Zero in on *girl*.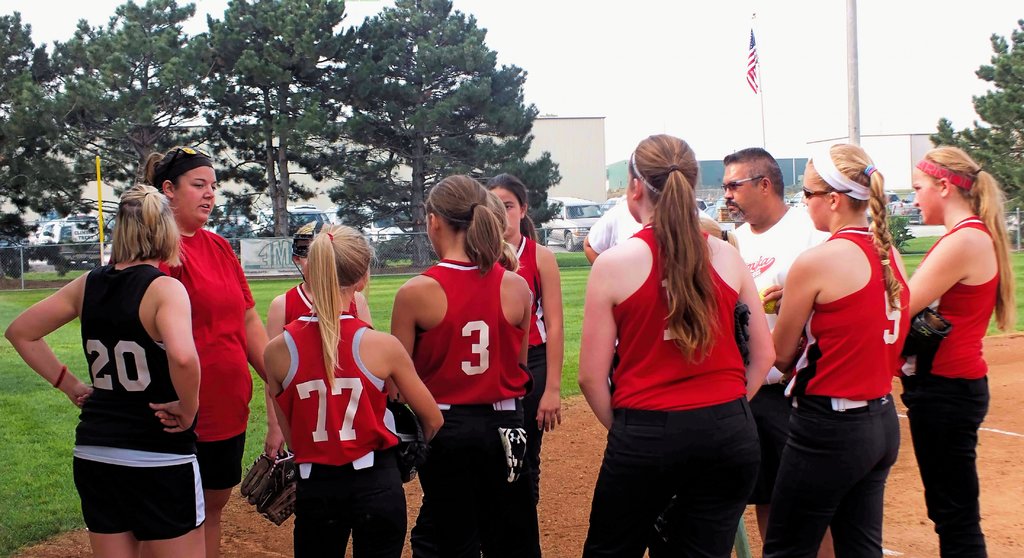
Zeroed in: (124,136,284,557).
